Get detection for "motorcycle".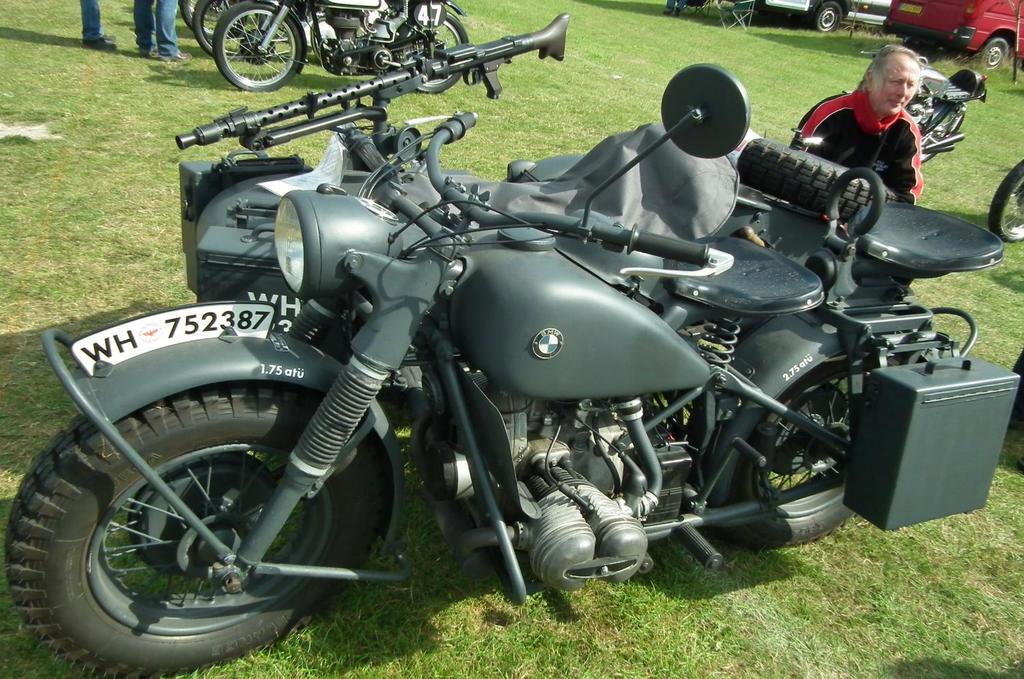
Detection: 793,49,973,167.
